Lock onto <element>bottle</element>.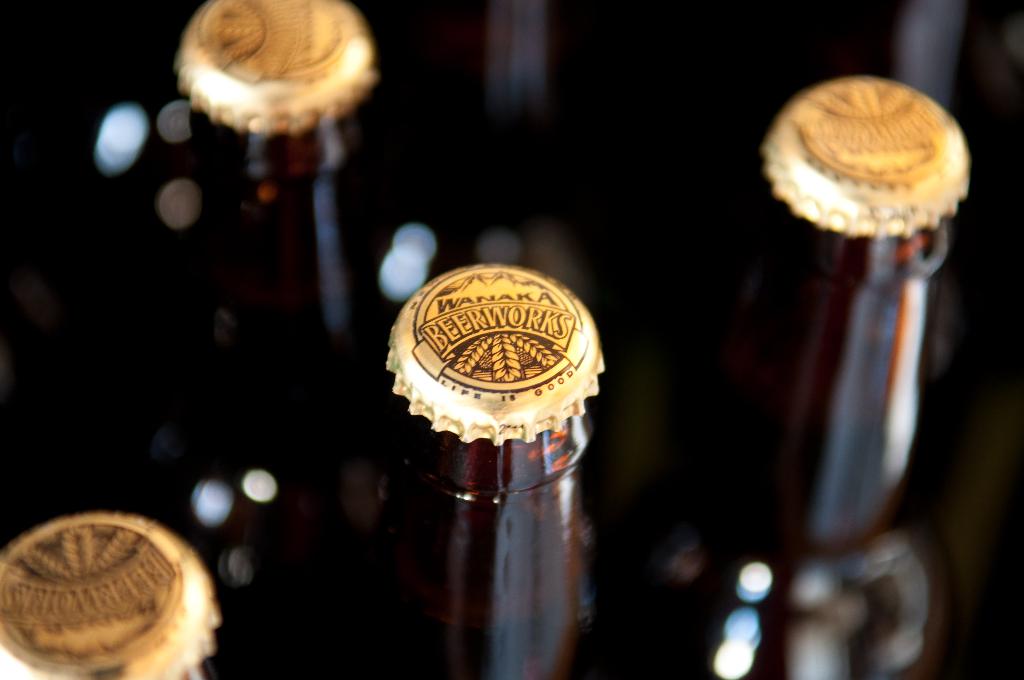
Locked: <box>591,81,974,679</box>.
